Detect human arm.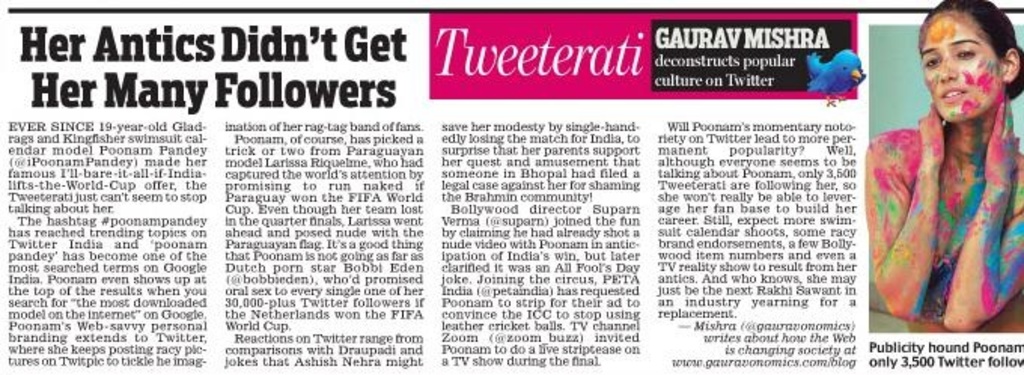
Detected at (left=932, top=89, right=1022, bottom=339).
